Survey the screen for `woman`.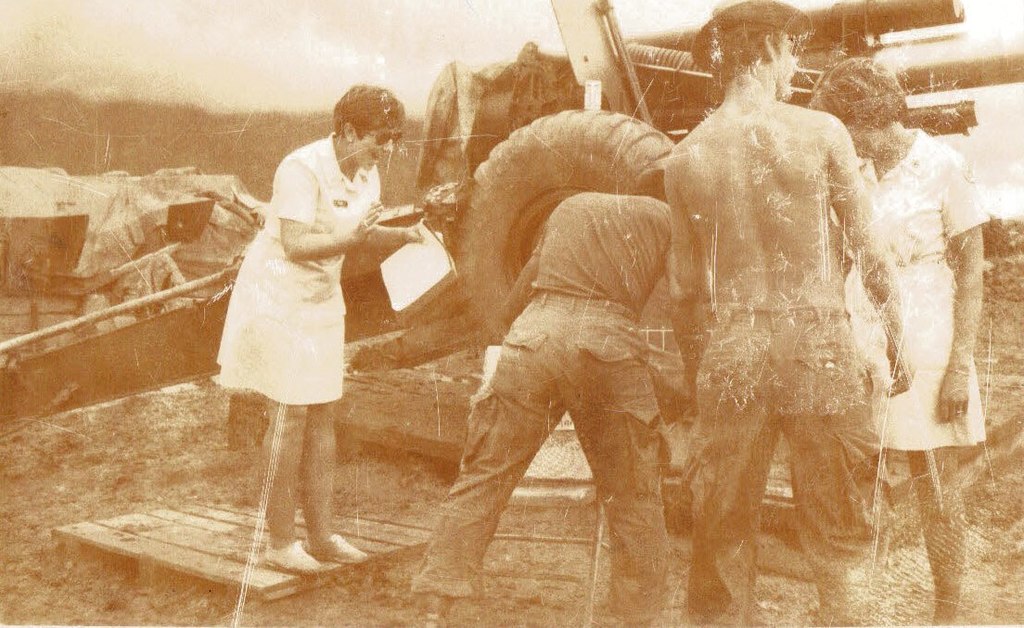
Survey found: (left=809, top=60, right=991, bottom=623).
